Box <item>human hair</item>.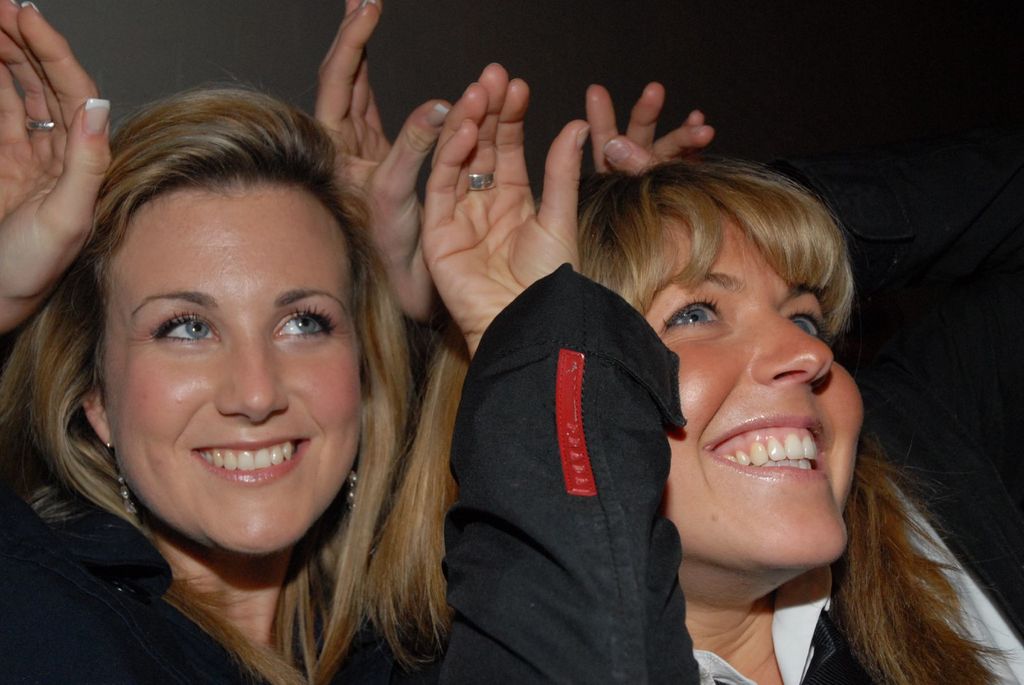
crop(29, 78, 432, 627).
